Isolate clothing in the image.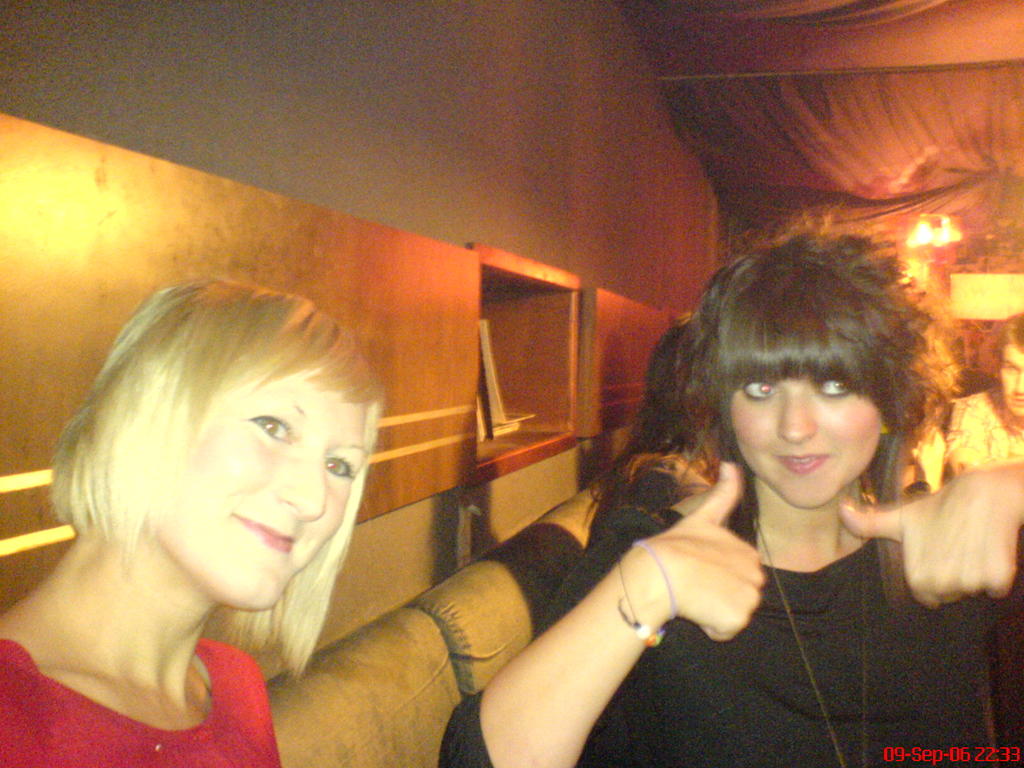
Isolated region: bbox=[554, 394, 995, 724].
